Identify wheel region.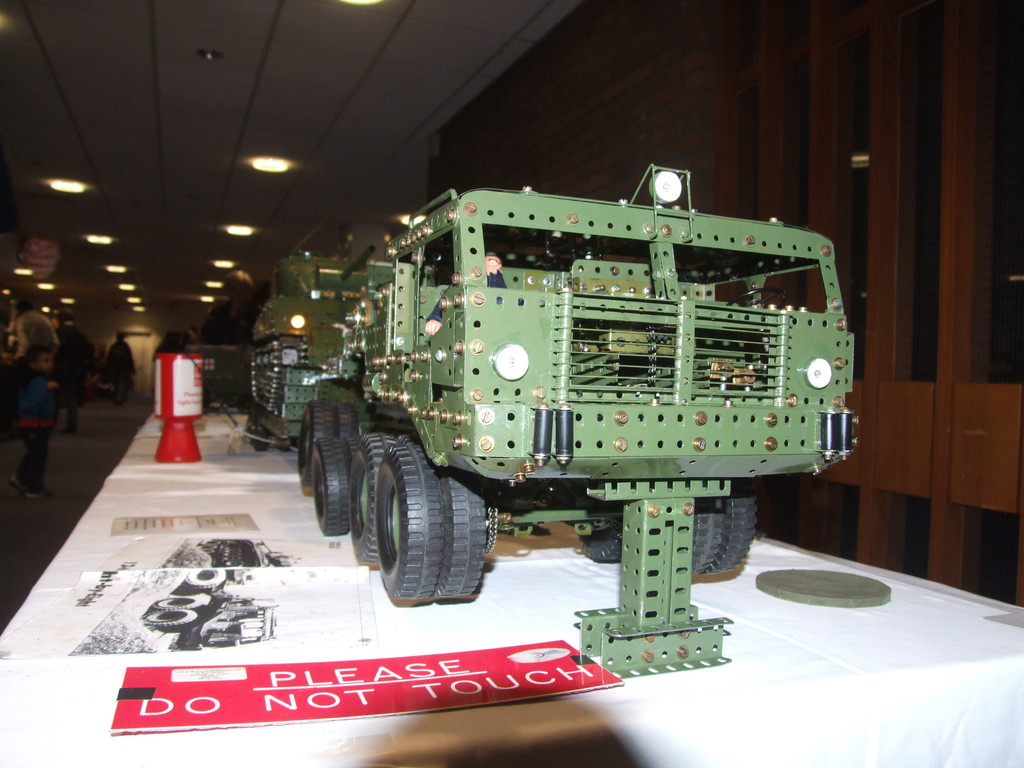
Region: 705 479 756 575.
